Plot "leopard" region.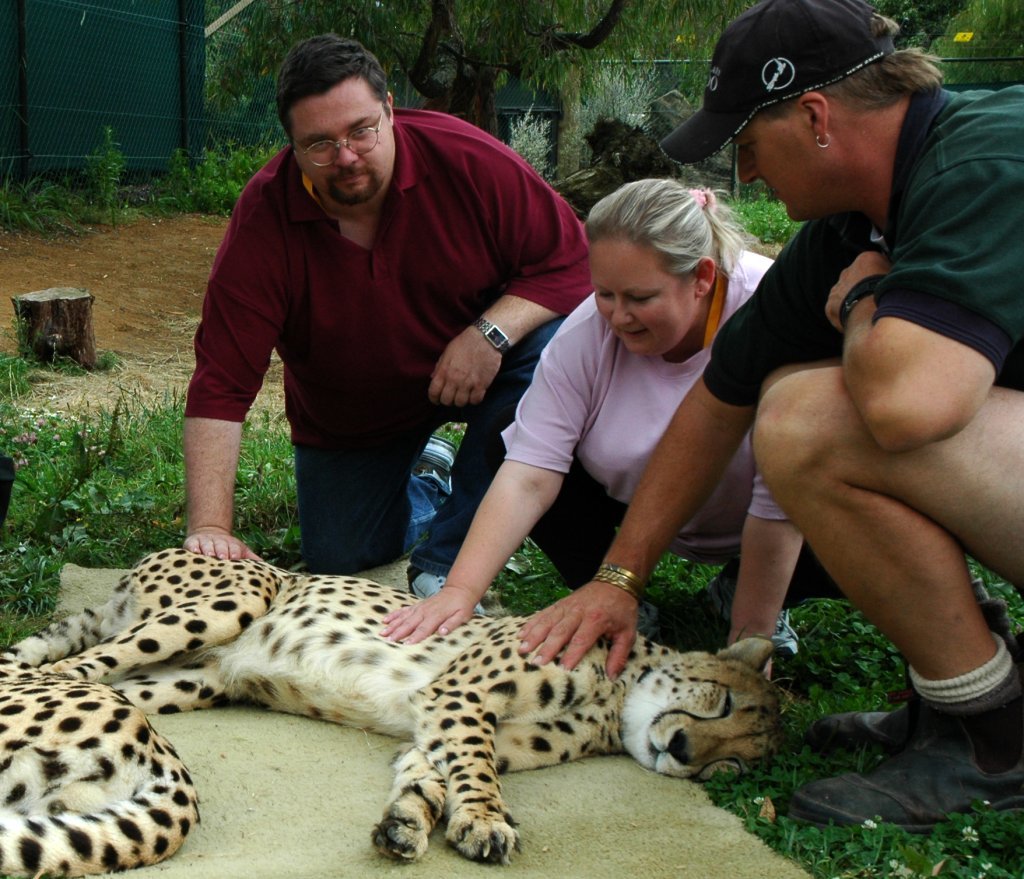
Plotted at (33,548,772,868).
